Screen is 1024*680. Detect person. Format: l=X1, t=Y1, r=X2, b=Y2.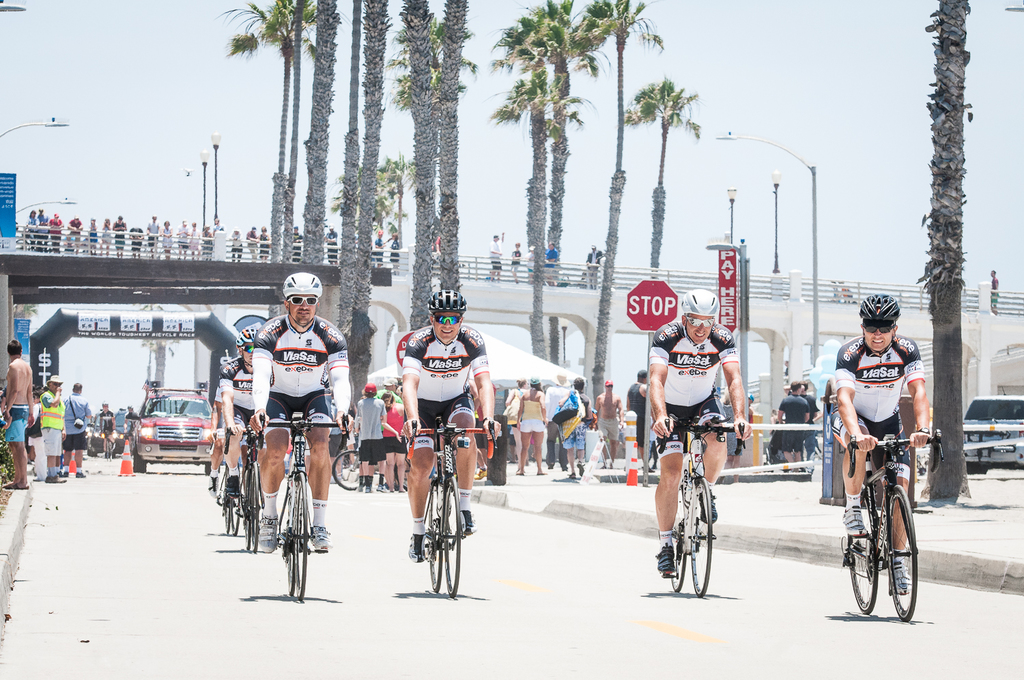
l=987, t=270, r=1003, b=313.
